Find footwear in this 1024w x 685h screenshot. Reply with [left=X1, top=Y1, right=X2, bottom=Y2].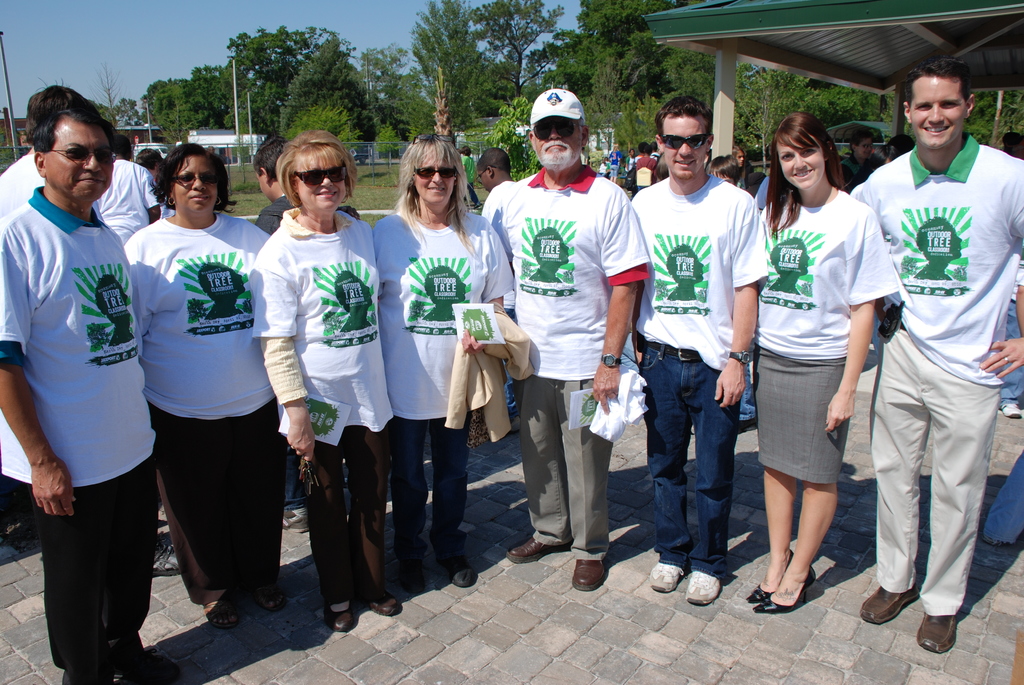
[left=362, top=588, right=400, bottom=617].
